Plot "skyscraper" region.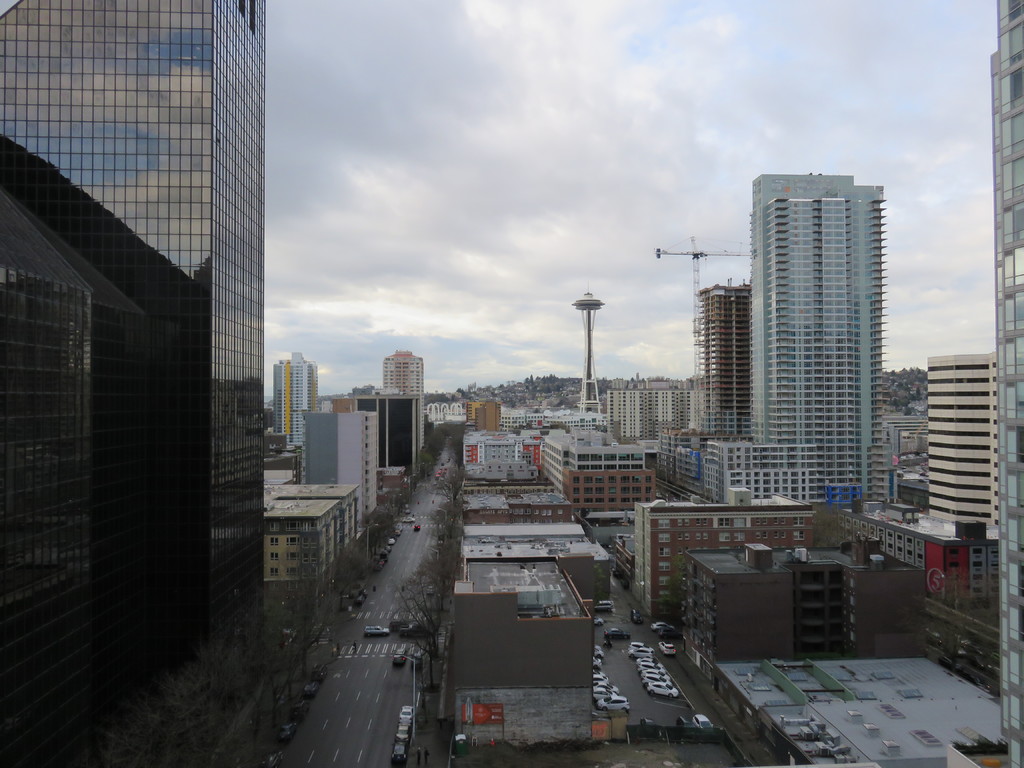
Plotted at (276, 346, 316, 448).
